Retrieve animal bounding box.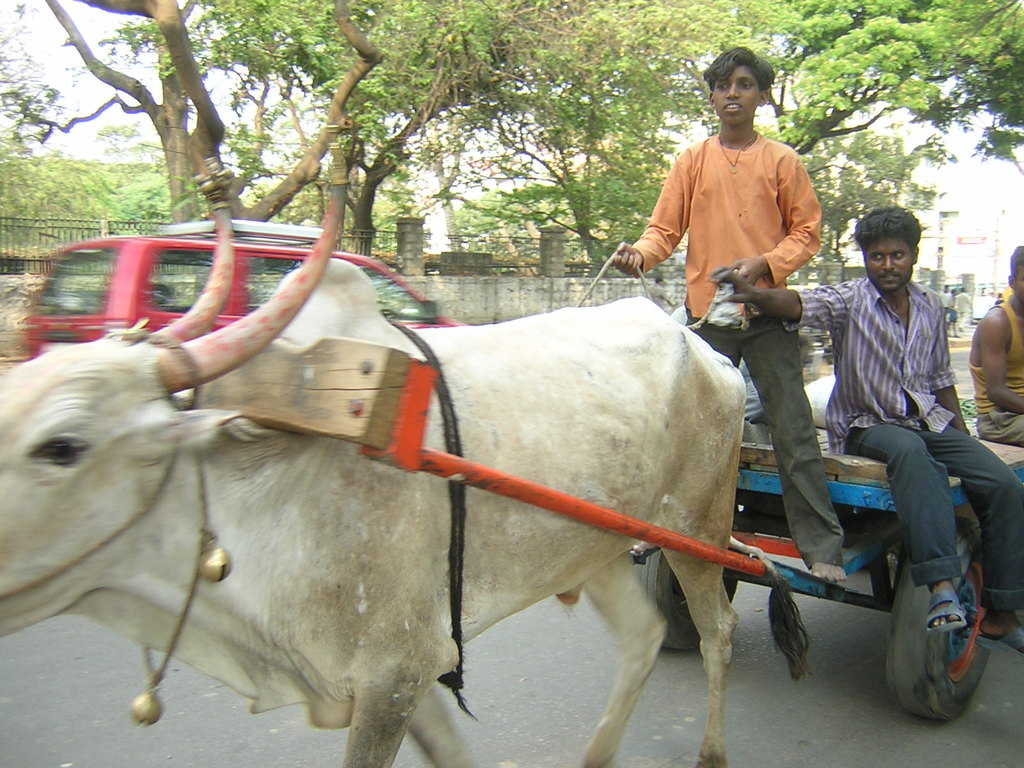
Bounding box: (0, 185, 809, 767).
